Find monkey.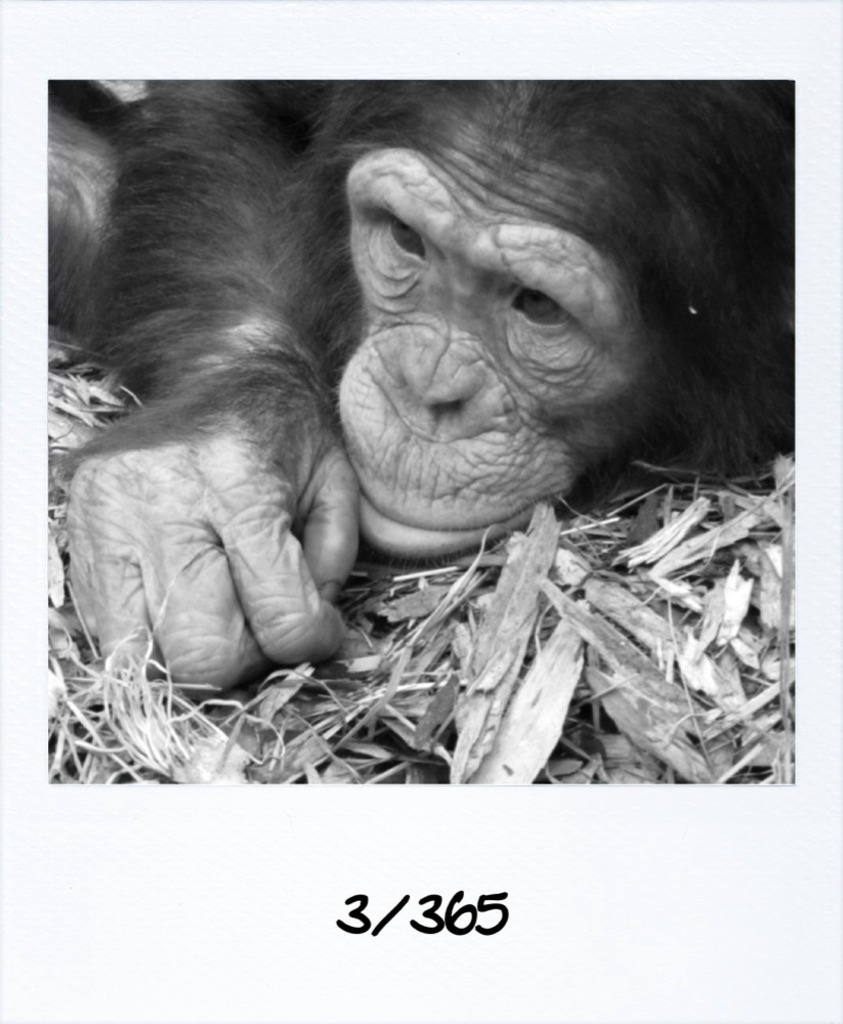
52:83:793:700.
